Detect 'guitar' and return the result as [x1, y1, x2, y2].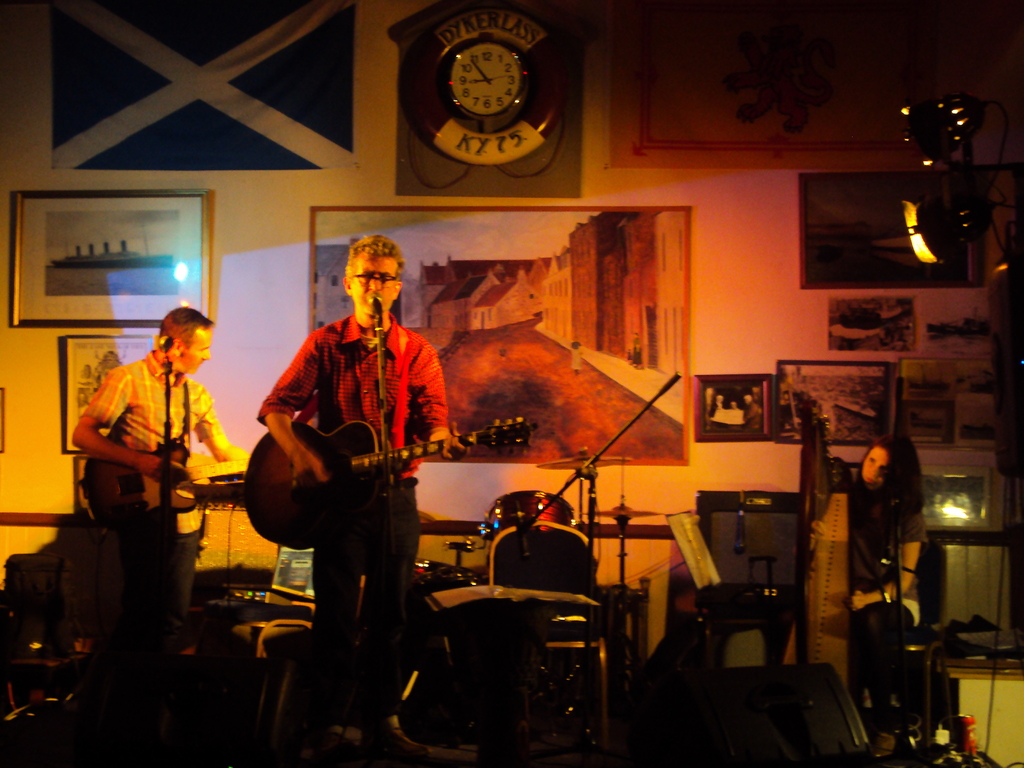
[72, 431, 263, 543].
